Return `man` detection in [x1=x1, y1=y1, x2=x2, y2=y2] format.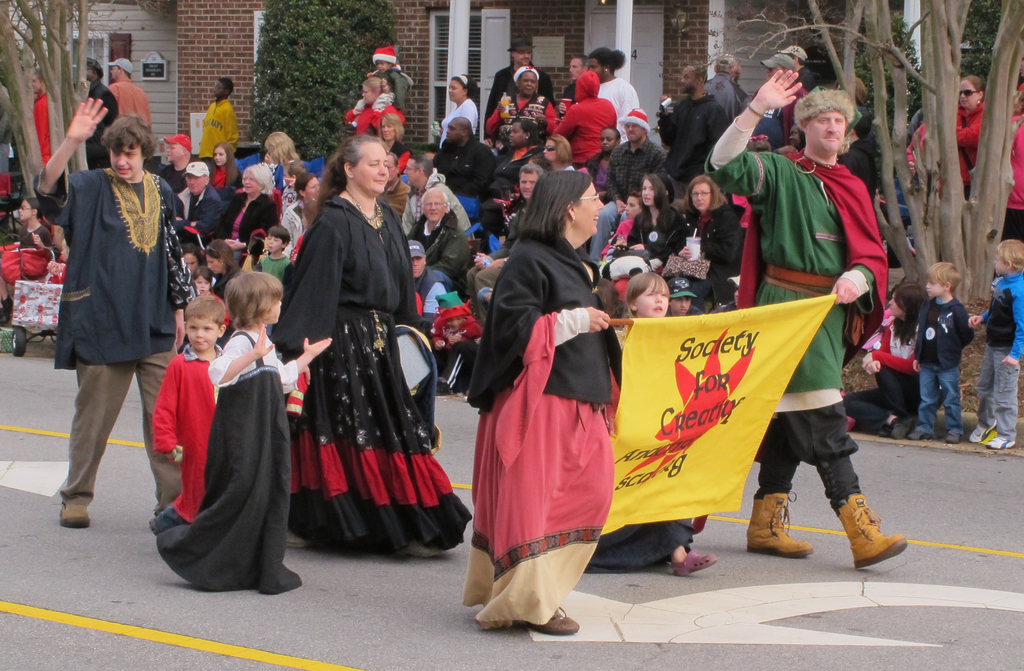
[x1=409, y1=240, x2=446, y2=326].
